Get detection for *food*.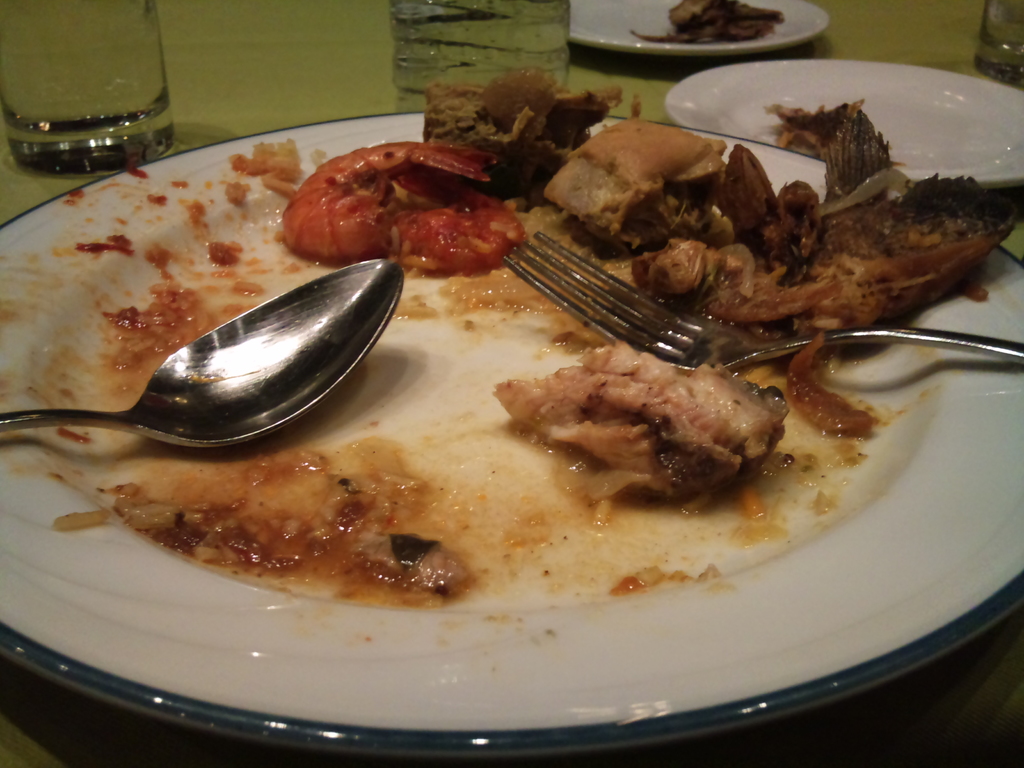
Detection: rect(77, 132, 952, 655).
